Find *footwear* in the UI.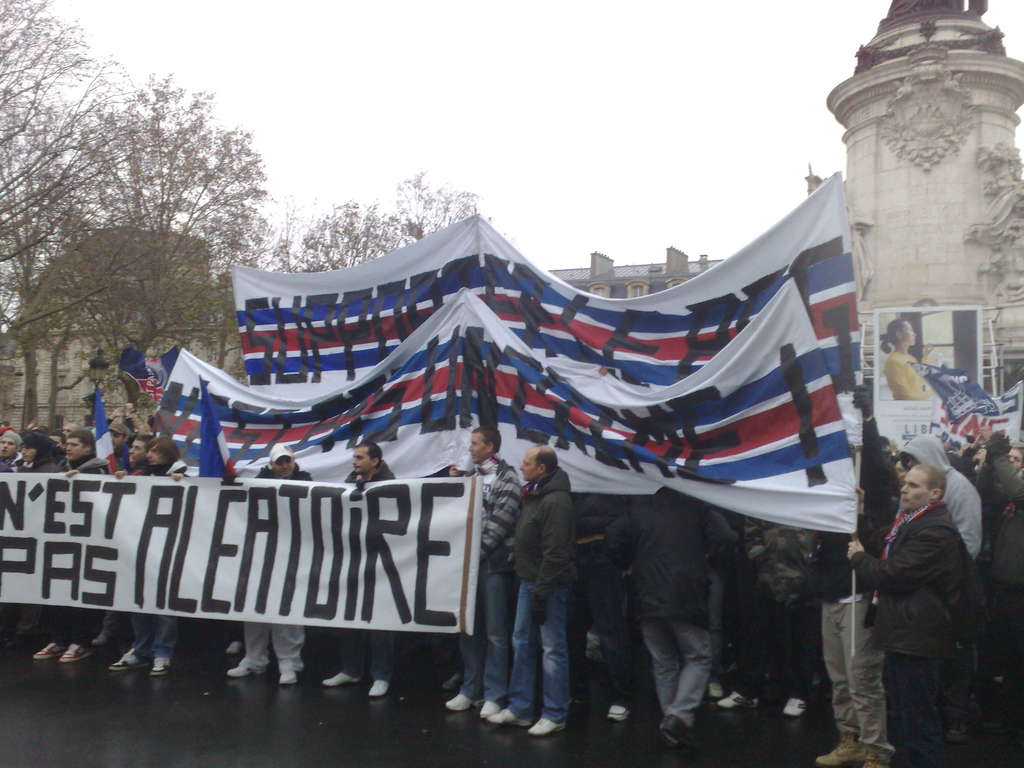
UI element at <box>812,737,870,767</box>.
